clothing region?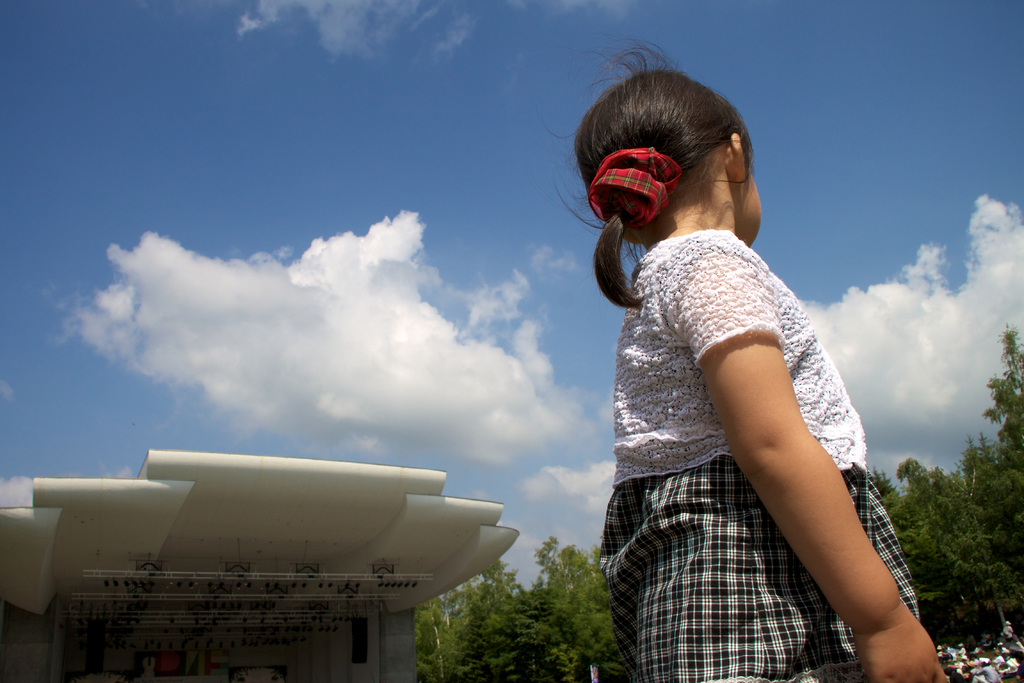
<box>611,217,938,679</box>
